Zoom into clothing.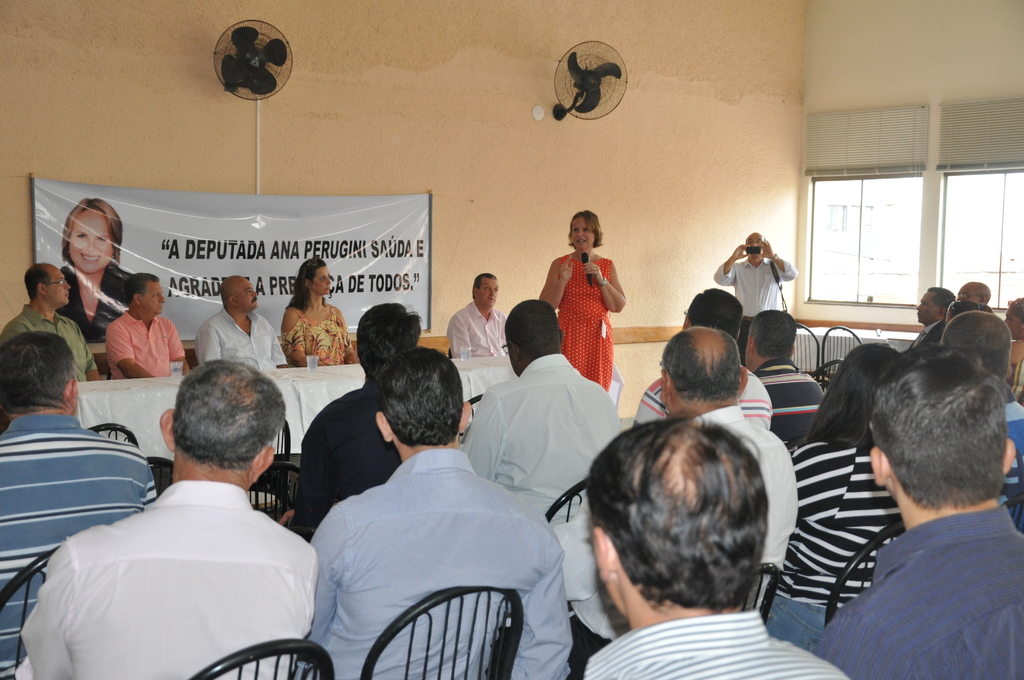
Zoom target: <bbox>56, 268, 133, 343</bbox>.
